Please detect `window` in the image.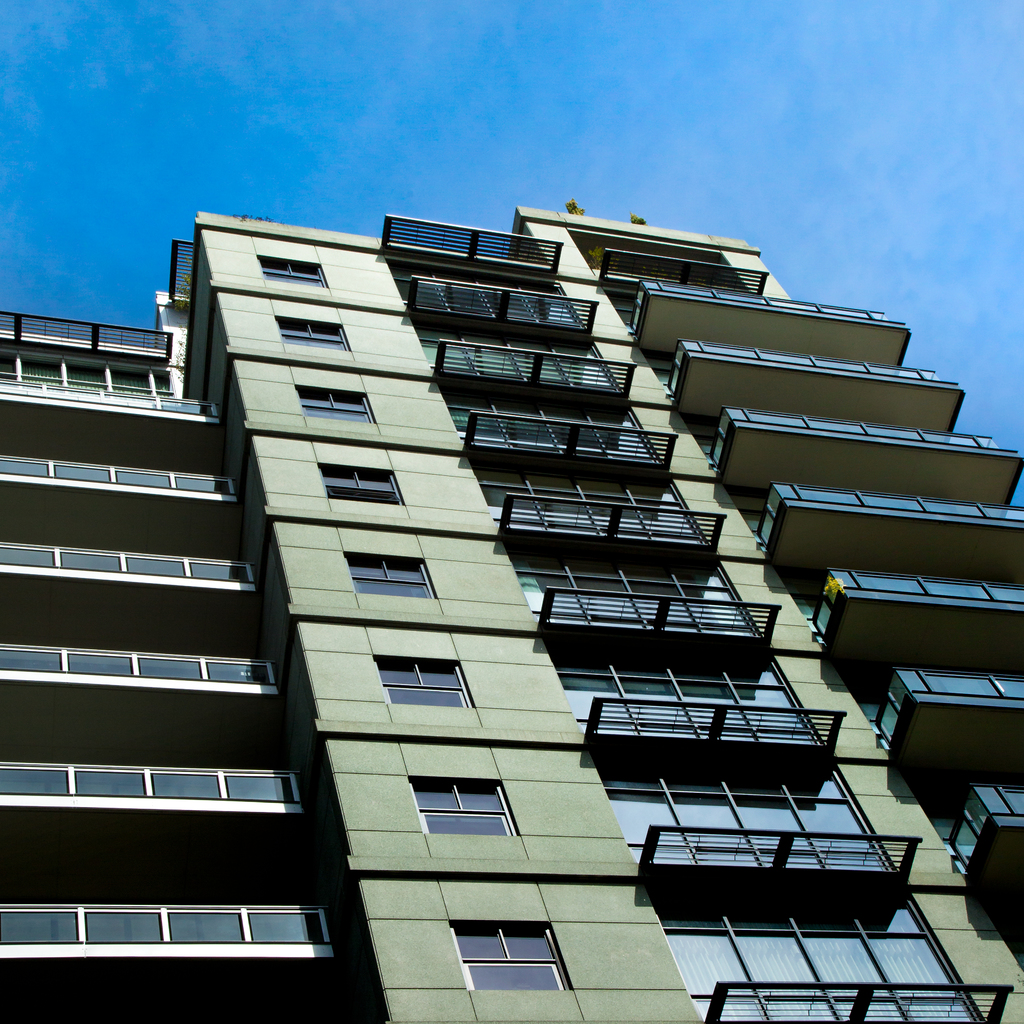
<region>459, 896, 579, 990</region>.
